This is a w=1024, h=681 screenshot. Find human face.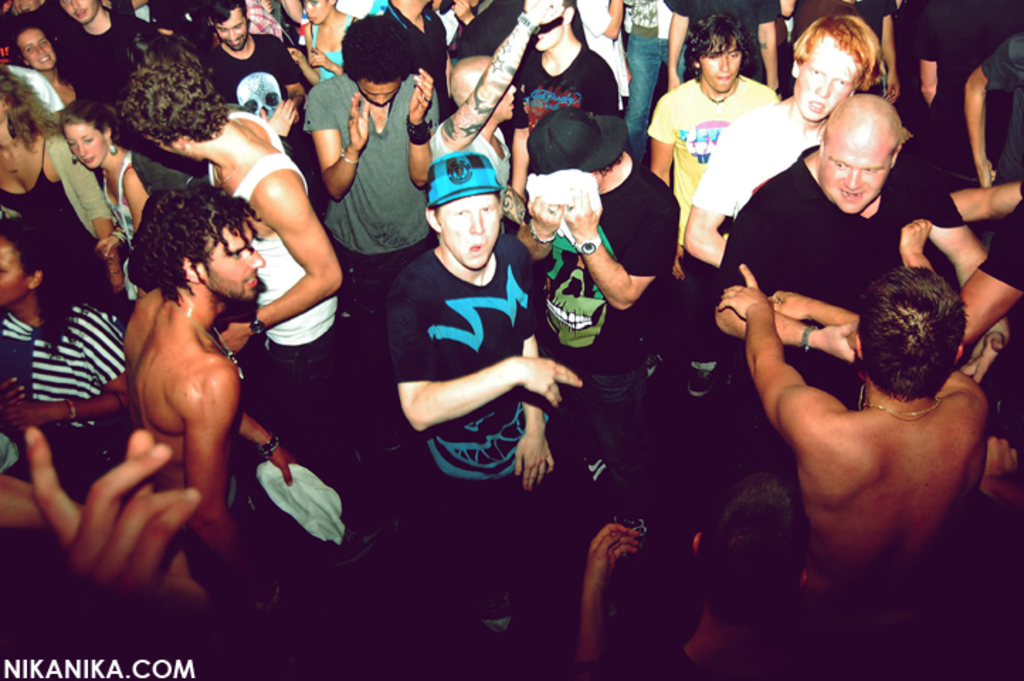
Bounding box: locate(64, 125, 108, 167).
